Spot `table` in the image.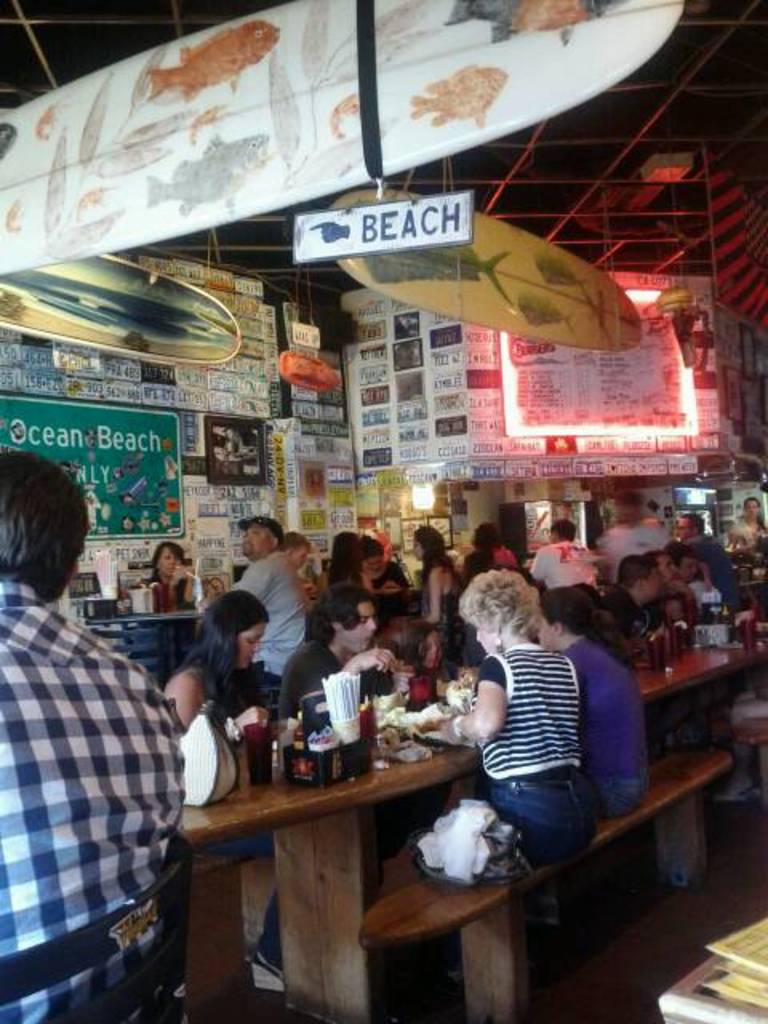
`table` found at left=184, top=635, right=766, bottom=1022.
